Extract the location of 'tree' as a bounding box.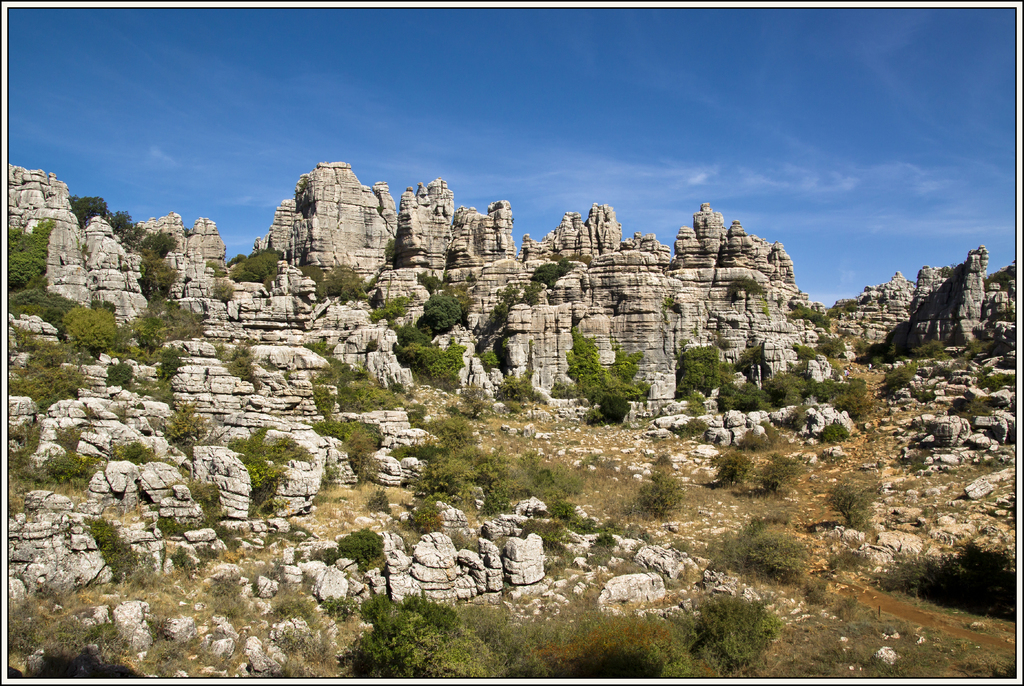
791/347/821/366.
